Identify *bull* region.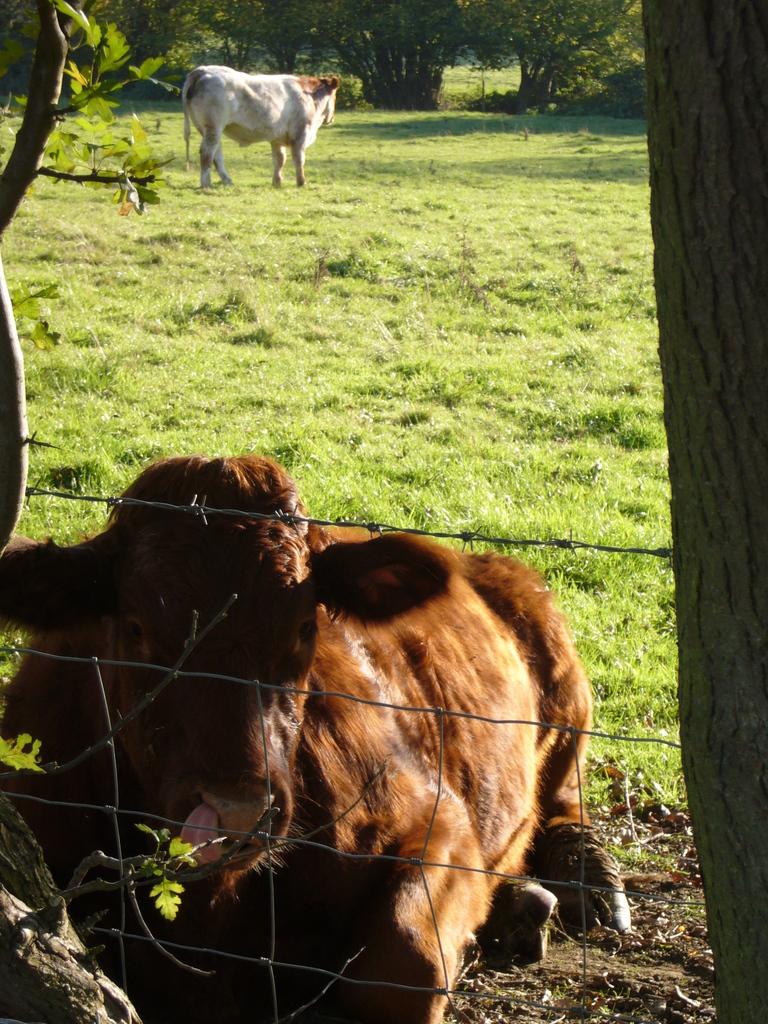
Region: x1=5, y1=440, x2=608, y2=1021.
